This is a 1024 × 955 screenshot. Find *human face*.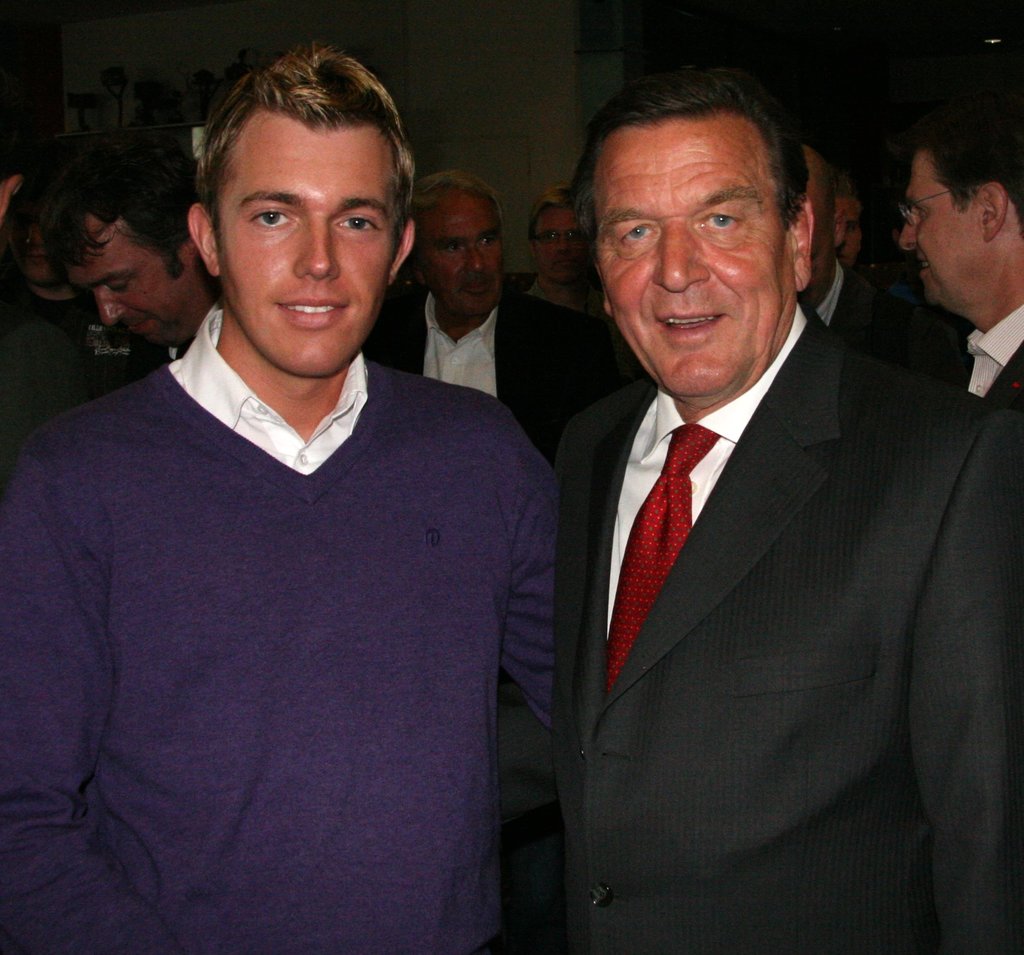
Bounding box: [221, 131, 387, 374].
